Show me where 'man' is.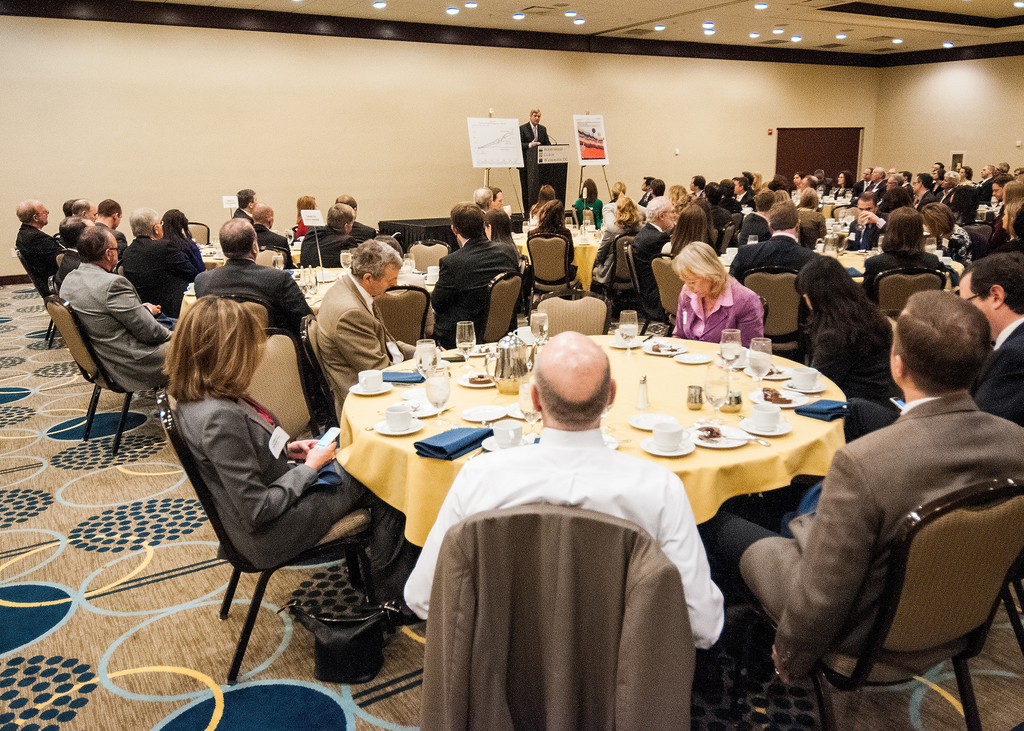
'man' is at l=989, t=172, r=1018, b=236.
